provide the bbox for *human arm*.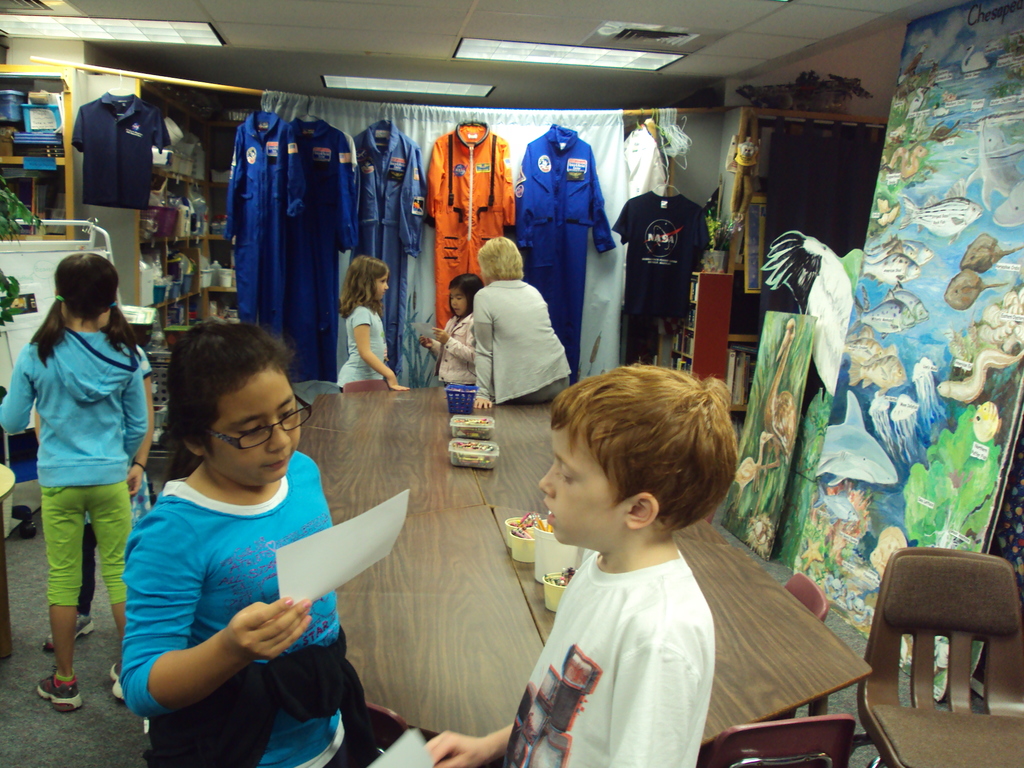
Rect(120, 335, 162, 488).
